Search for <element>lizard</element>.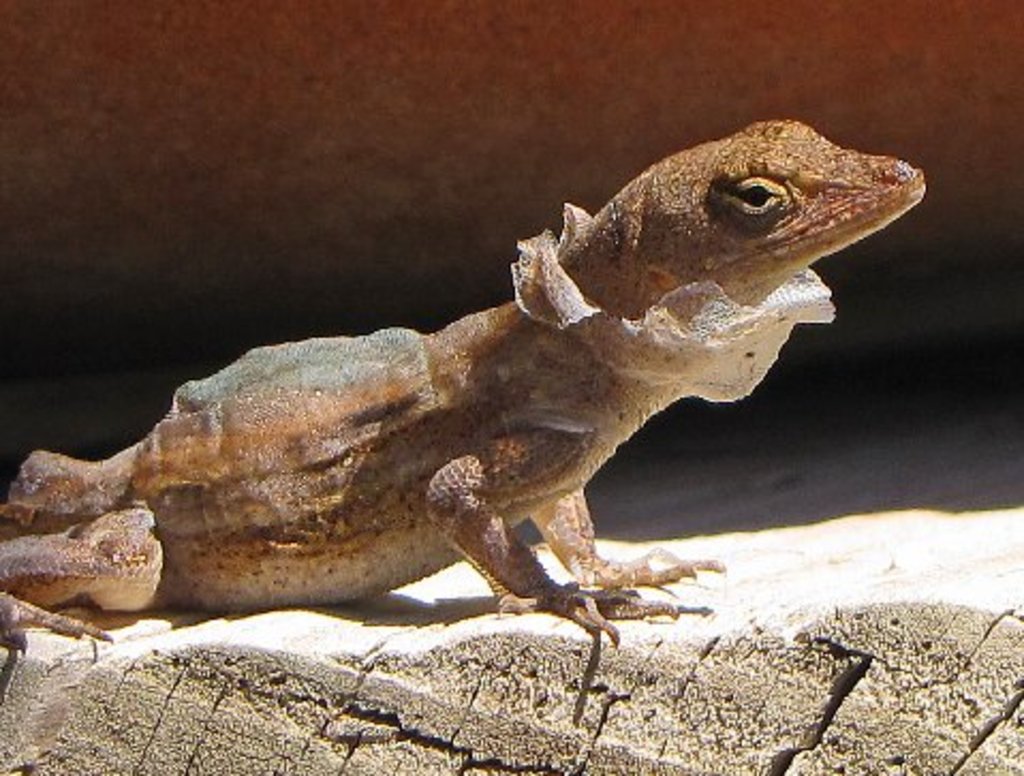
Found at BBox(0, 111, 926, 648).
